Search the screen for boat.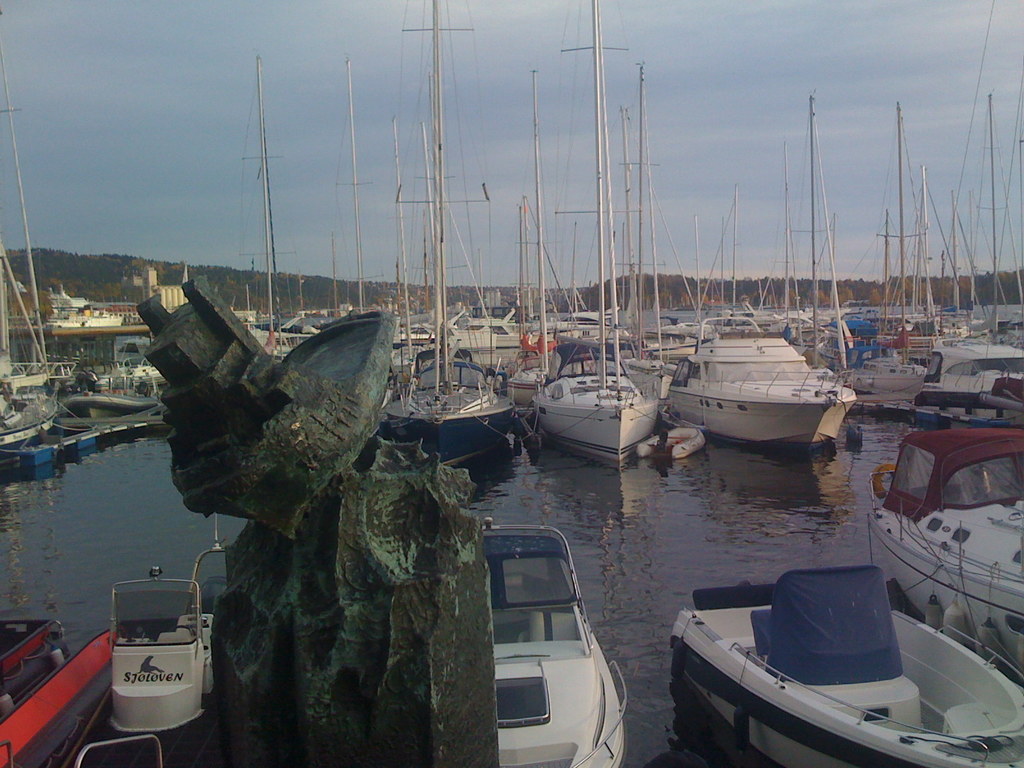
Found at crop(0, 396, 59, 460).
